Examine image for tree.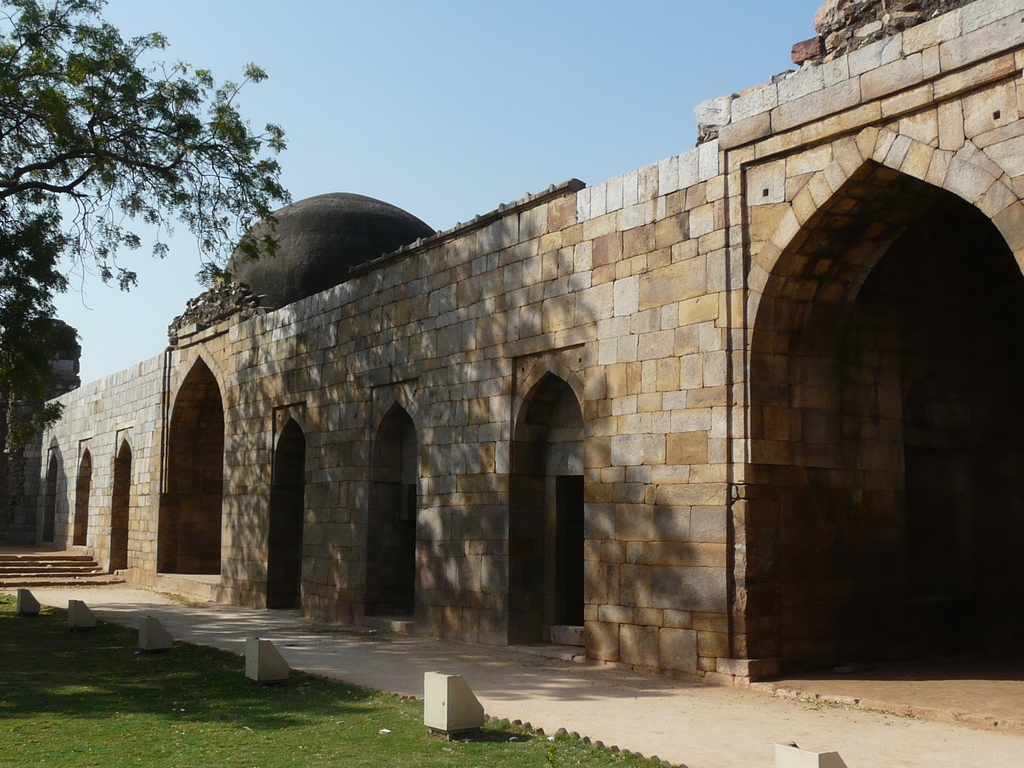
Examination result: crop(0, 286, 80, 541).
